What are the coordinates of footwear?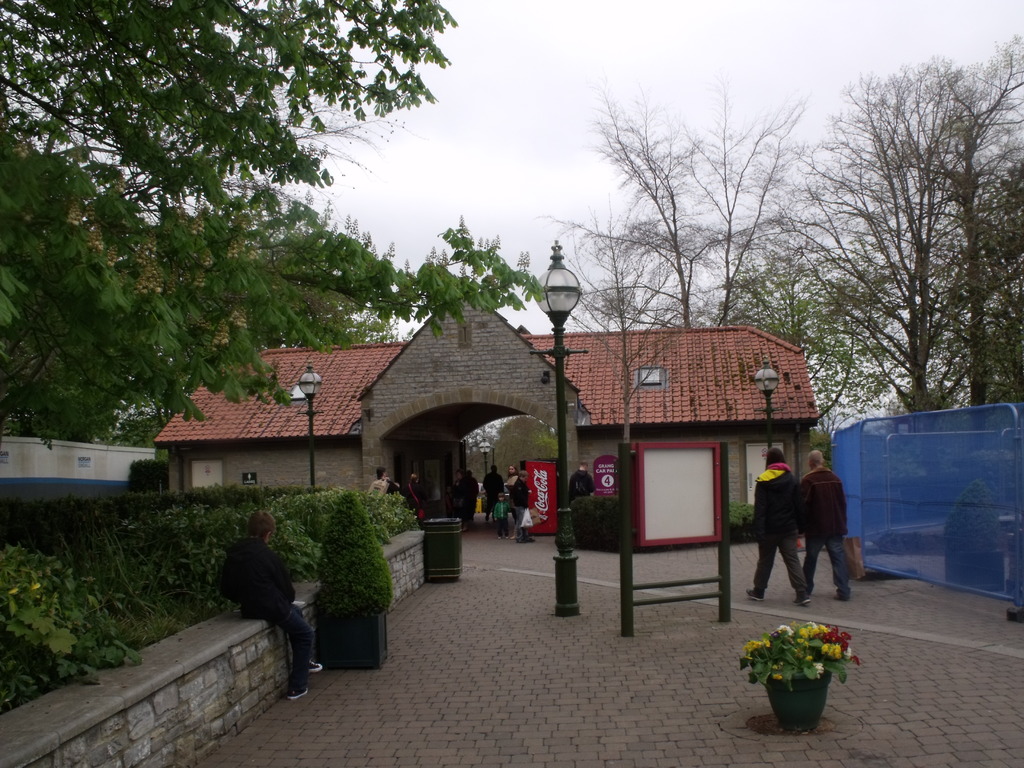
left=513, top=535, right=516, bottom=538.
